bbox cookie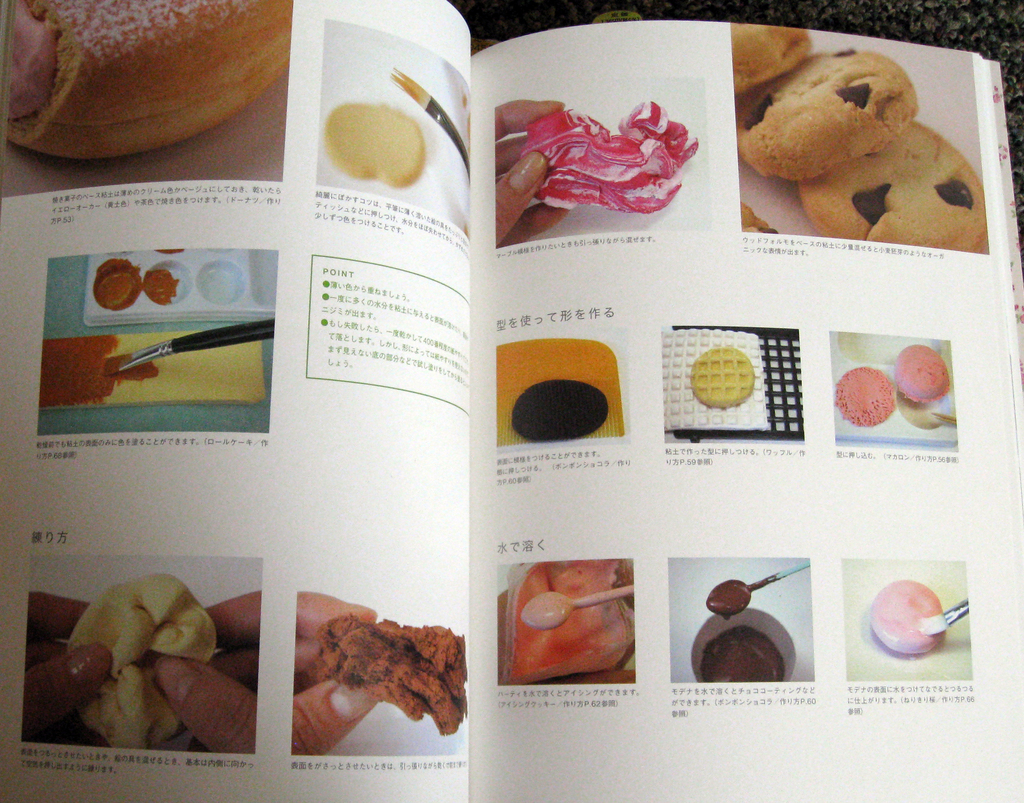
(left=737, top=199, right=778, bottom=235)
